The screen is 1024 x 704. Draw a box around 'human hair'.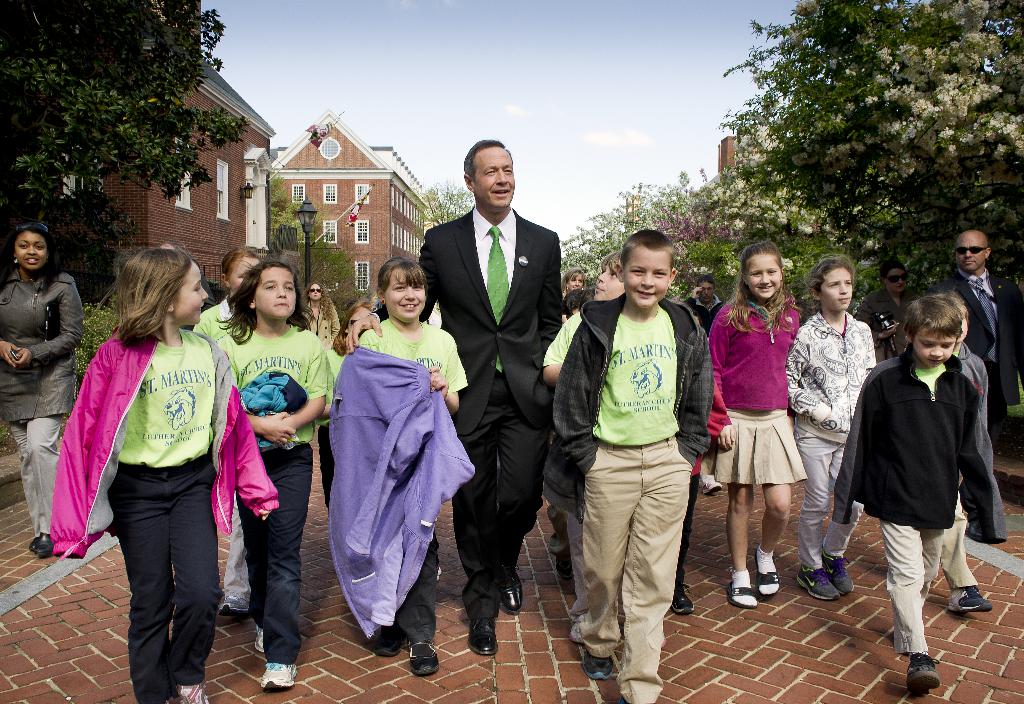
{"left": 304, "top": 277, "right": 337, "bottom": 317}.
